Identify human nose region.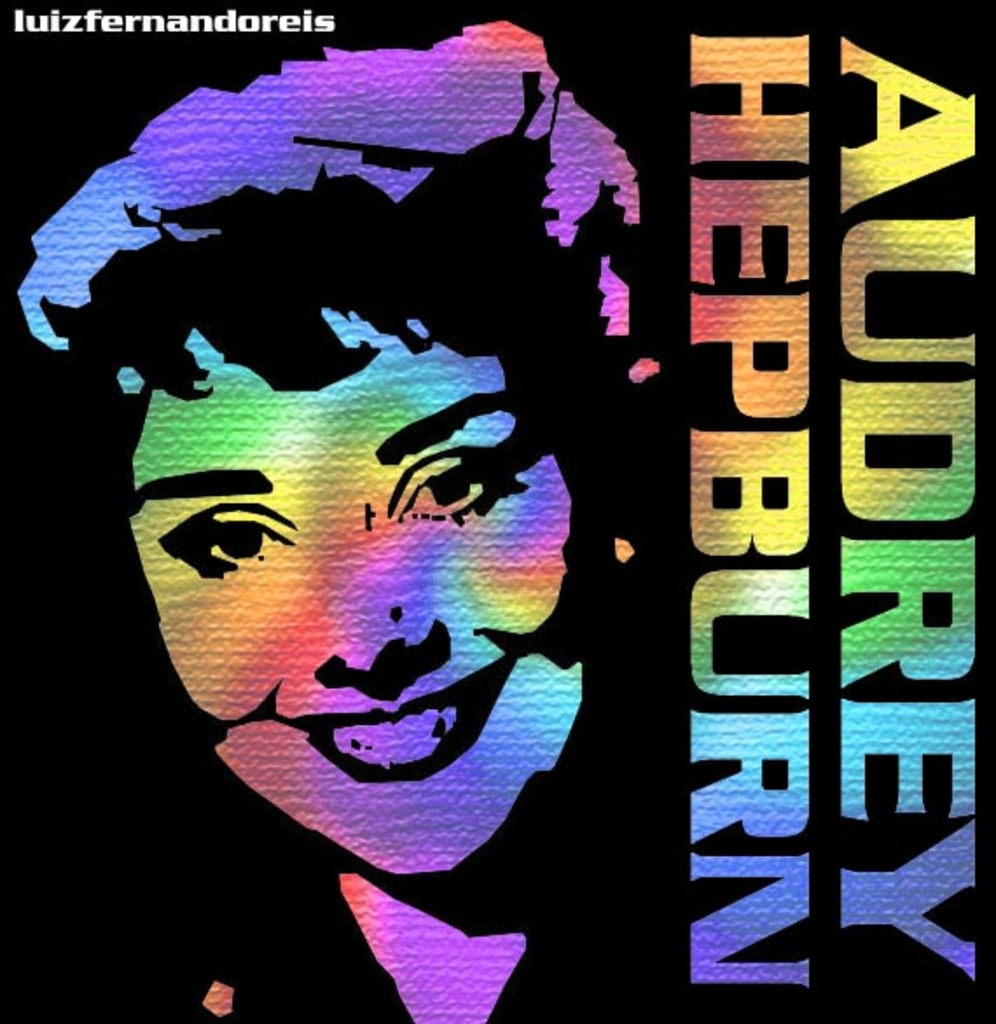
Region: locate(311, 522, 456, 699).
